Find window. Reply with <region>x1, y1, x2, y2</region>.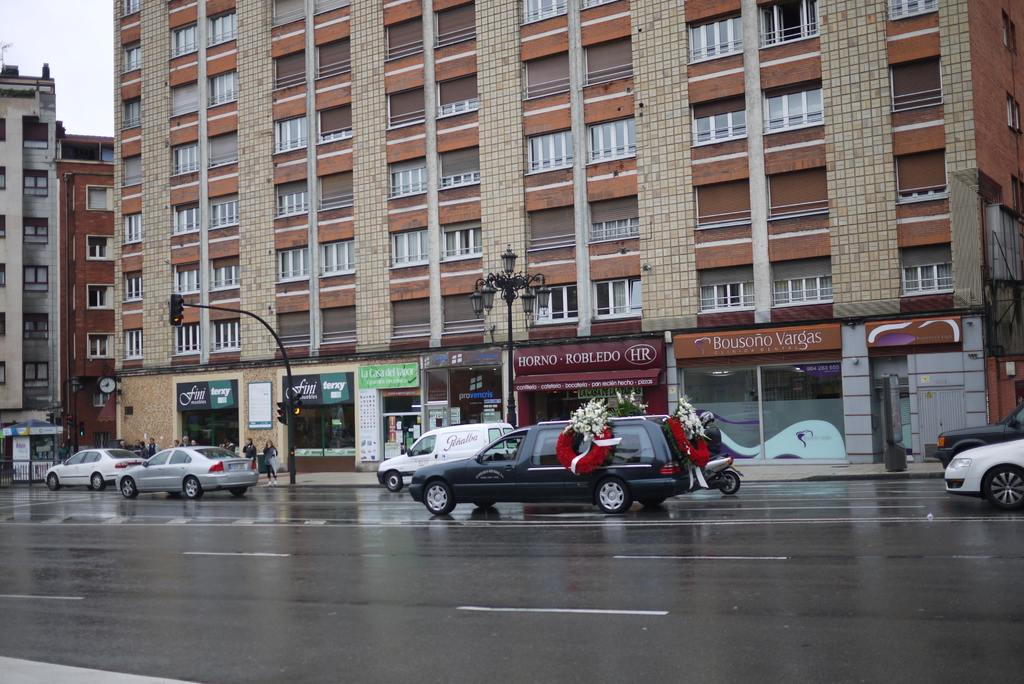
<region>85, 234, 115, 260</region>.
